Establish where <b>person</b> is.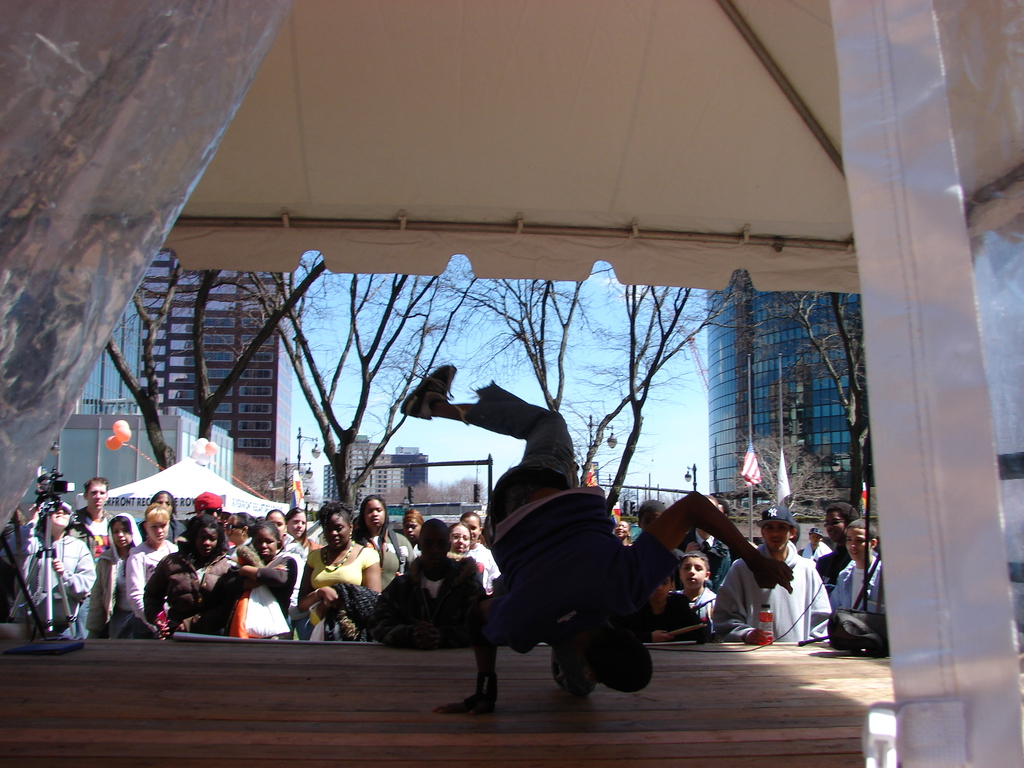
Established at region(200, 534, 289, 642).
